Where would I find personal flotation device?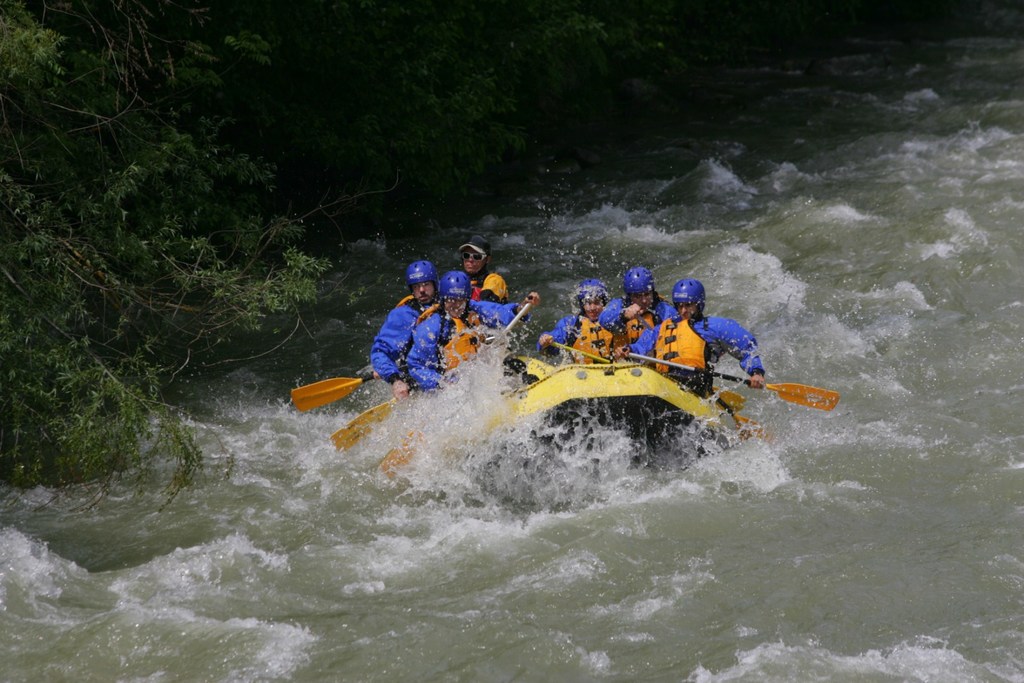
At <bbox>648, 319, 716, 387</bbox>.
